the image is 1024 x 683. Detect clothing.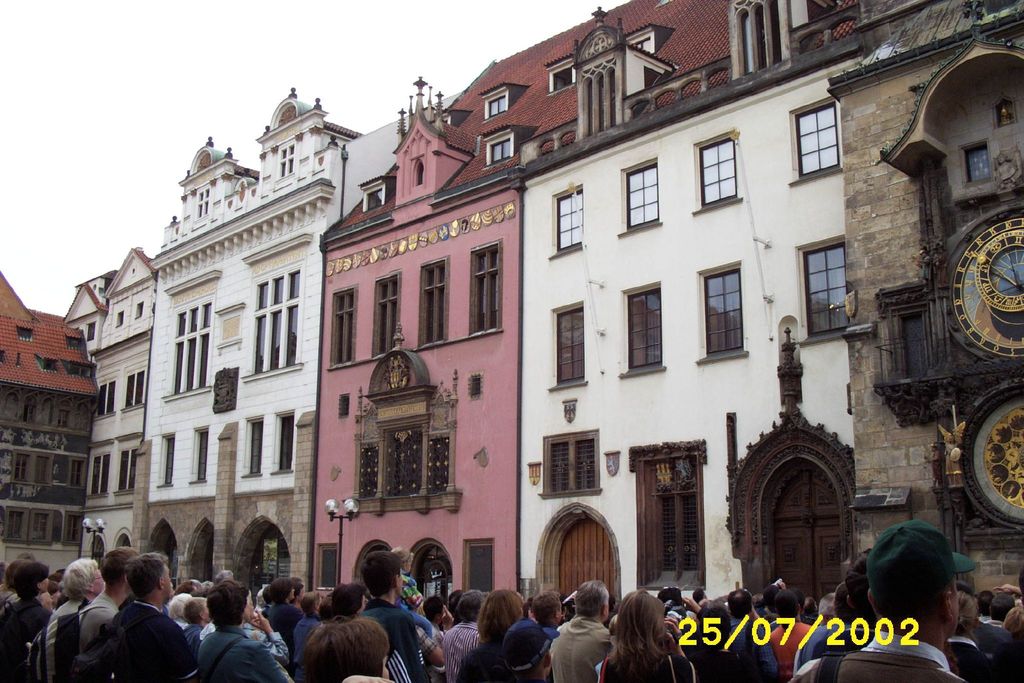
Detection: (44, 599, 79, 682).
